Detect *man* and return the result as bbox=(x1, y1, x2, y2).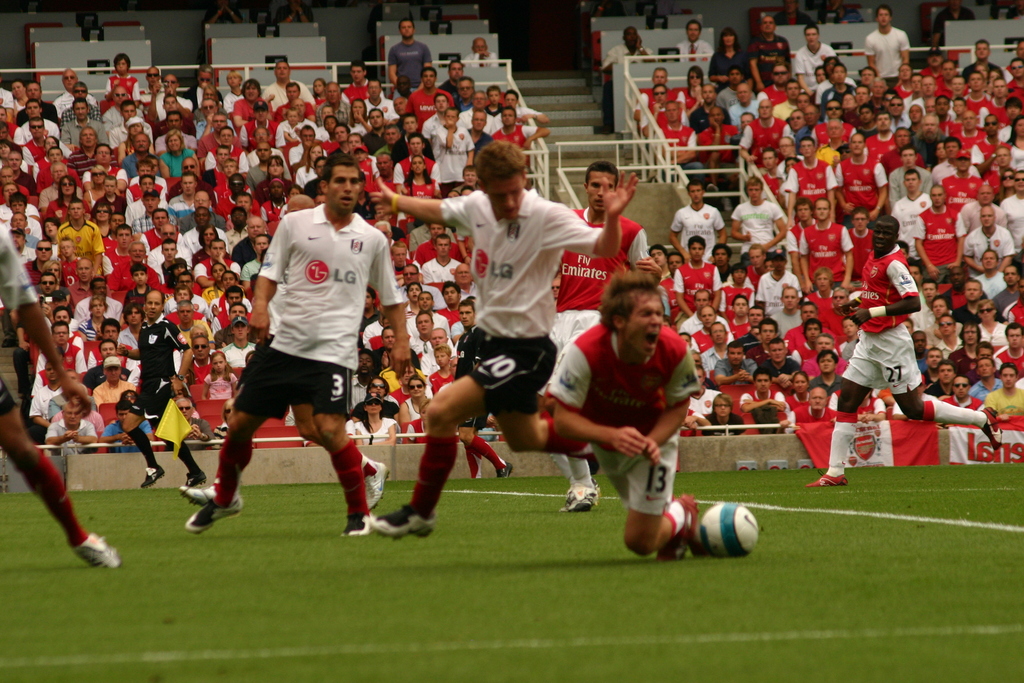
bbox=(729, 174, 787, 260).
